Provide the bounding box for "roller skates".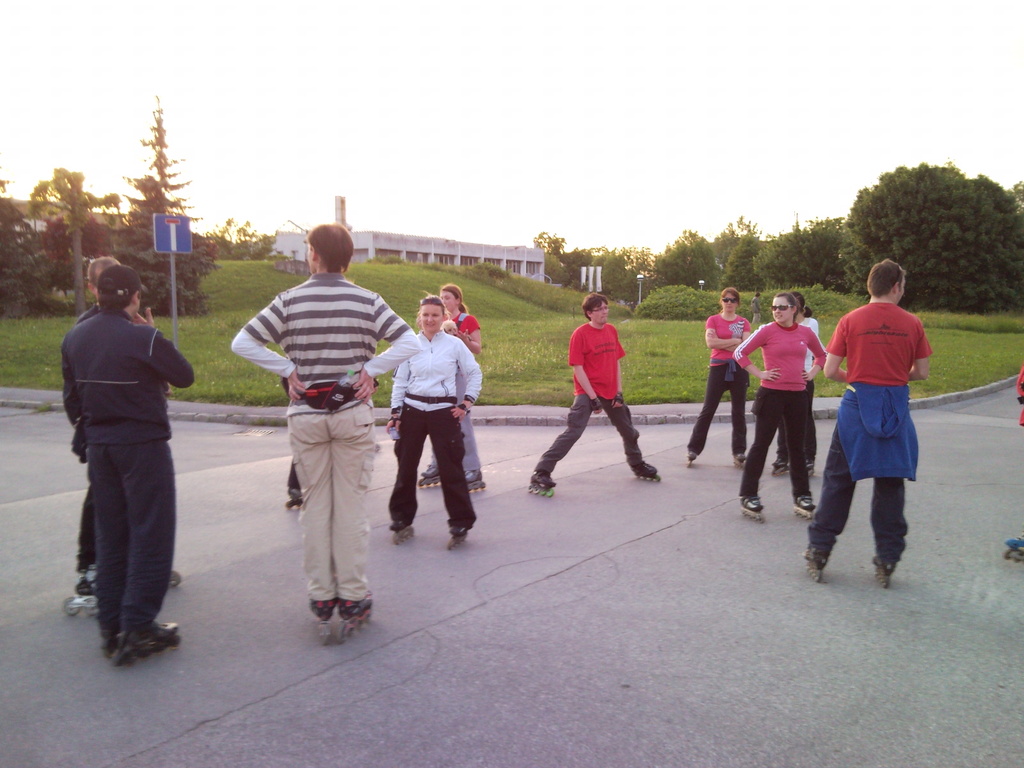
(left=307, top=604, right=339, bottom=646).
